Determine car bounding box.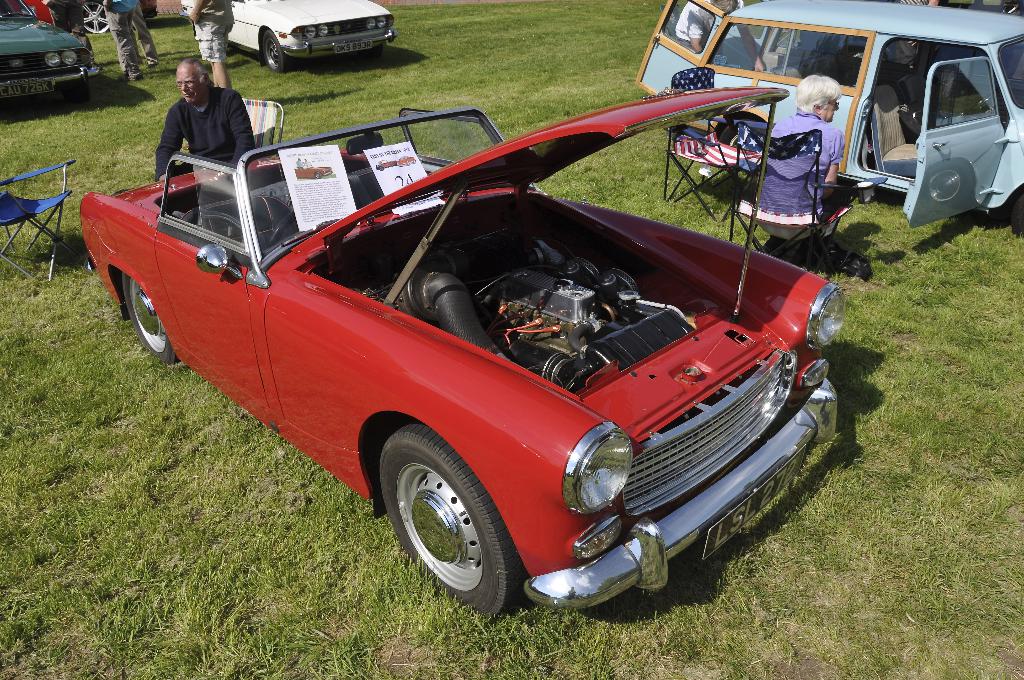
Determined: [0,0,105,107].
